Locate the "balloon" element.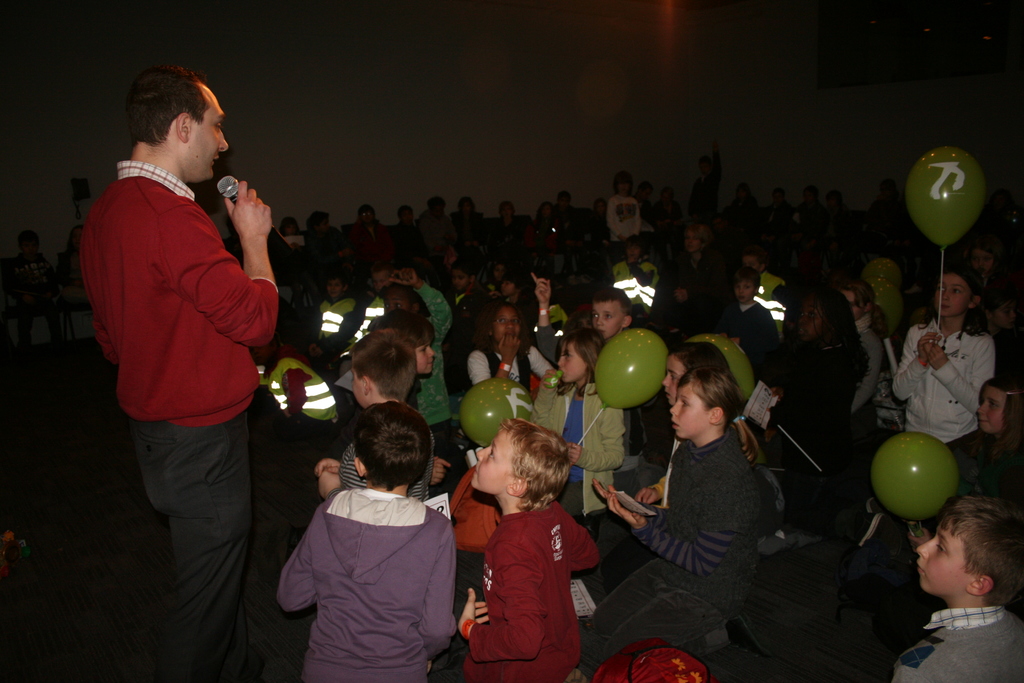
Element bbox: 906,144,983,250.
